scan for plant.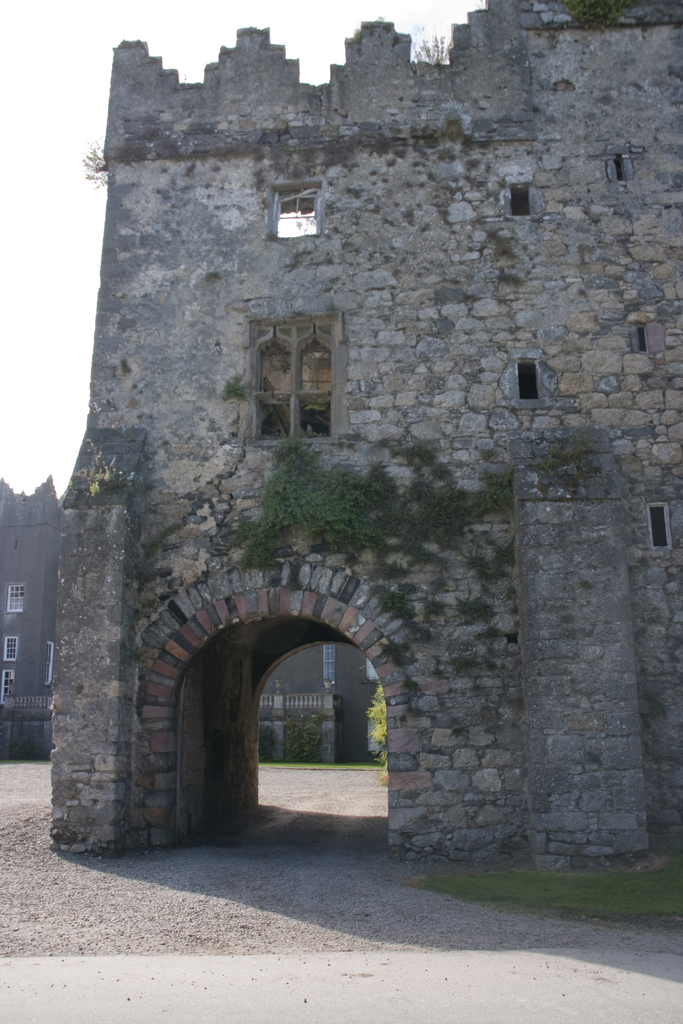
Scan result: 557:0:634:29.
